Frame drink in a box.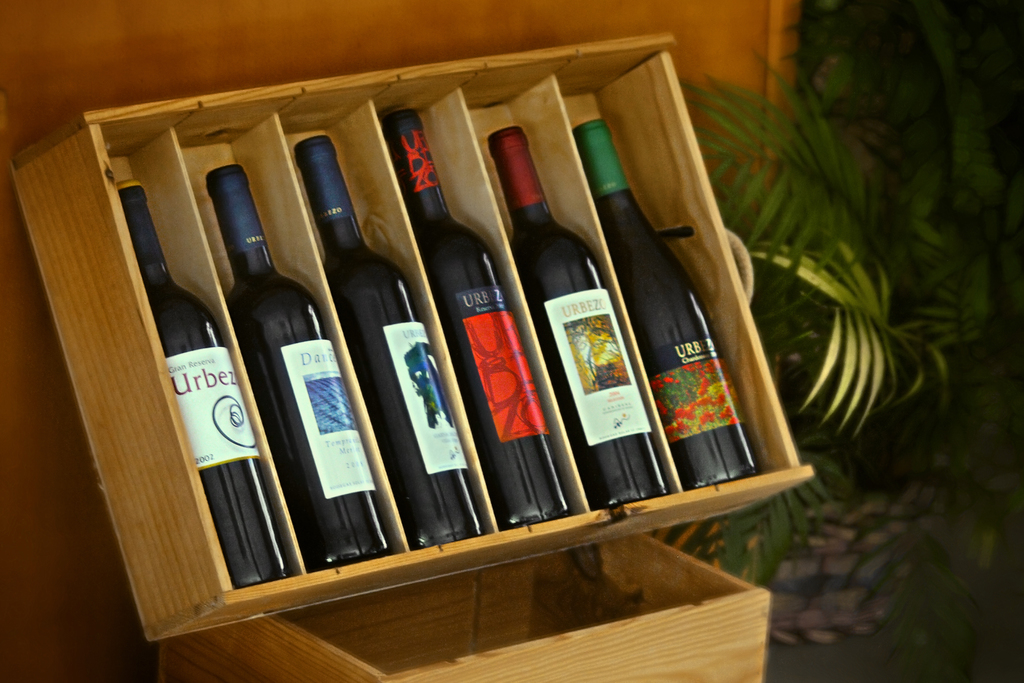
l=291, t=131, r=483, b=552.
